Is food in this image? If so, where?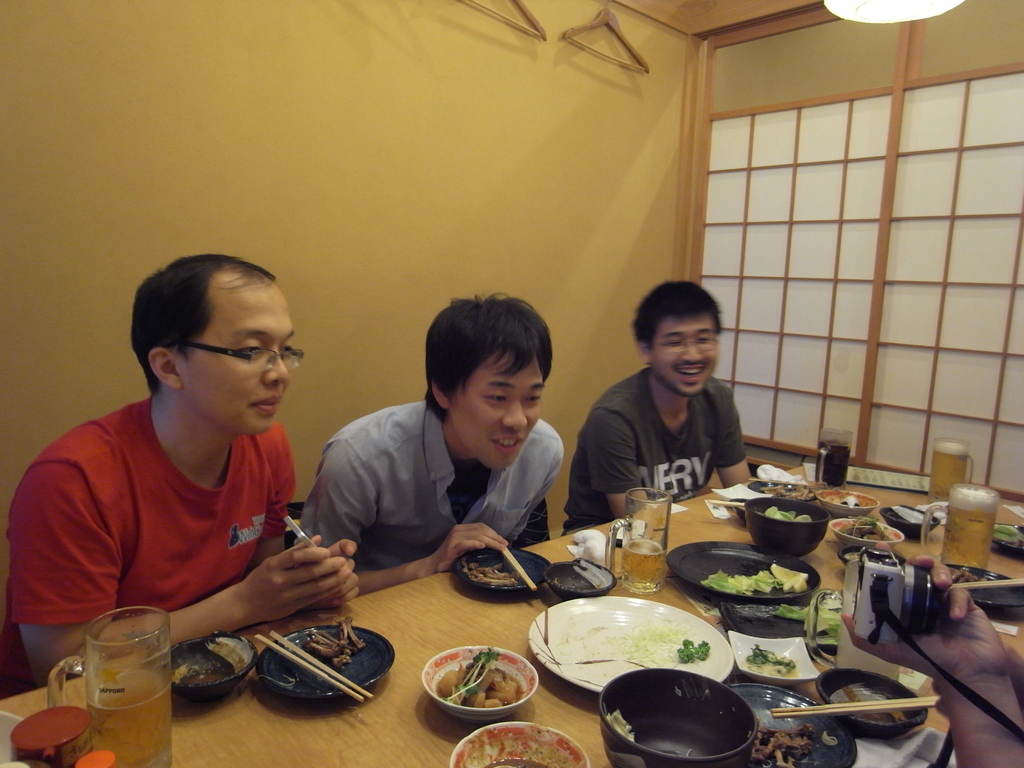
Yes, at BBox(993, 522, 1023, 547).
